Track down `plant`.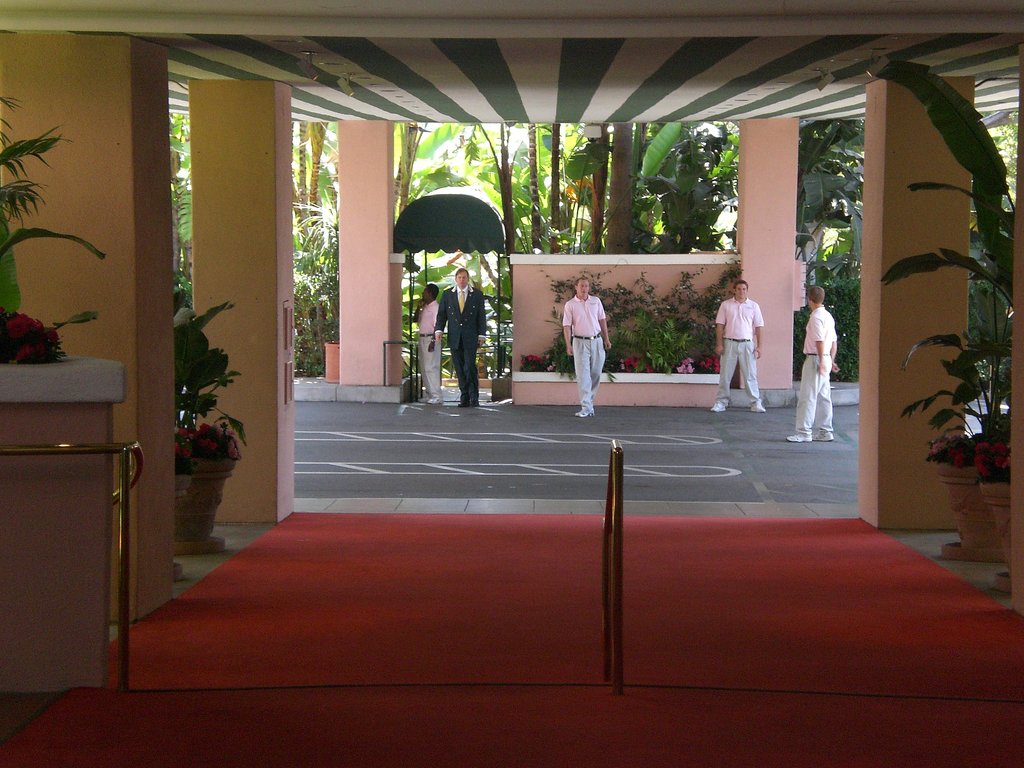
Tracked to (536,265,630,373).
